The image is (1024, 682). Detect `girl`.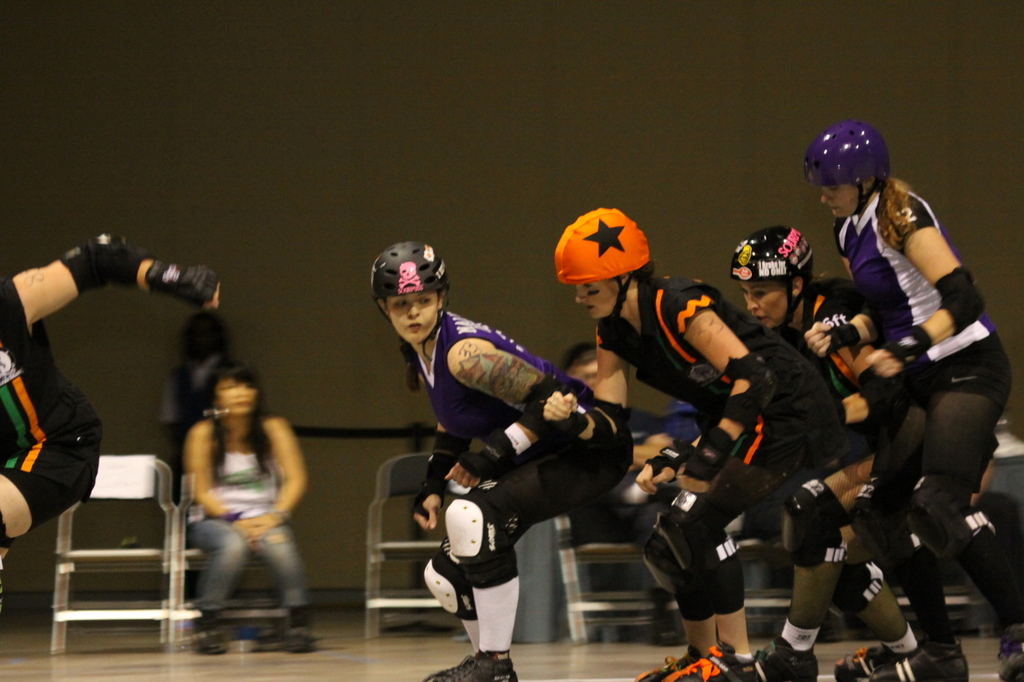
Detection: [left=185, top=355, right=309, bottom=631].
